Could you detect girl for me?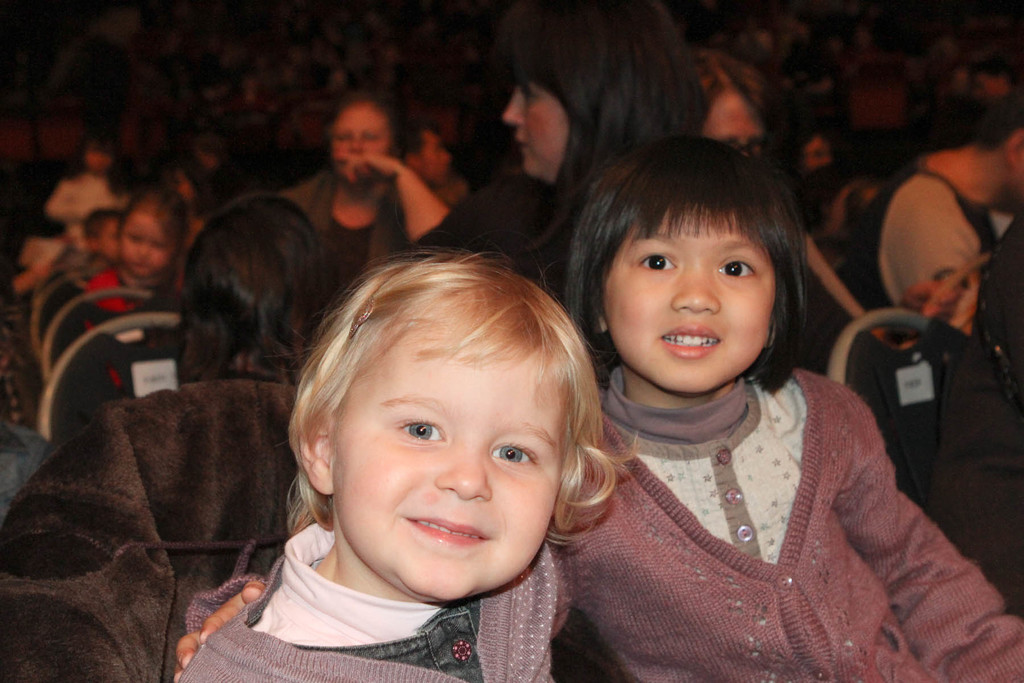
Detection result: {"x1": 174, "y1": 128, "x2": 1023, "y2": 682}.
